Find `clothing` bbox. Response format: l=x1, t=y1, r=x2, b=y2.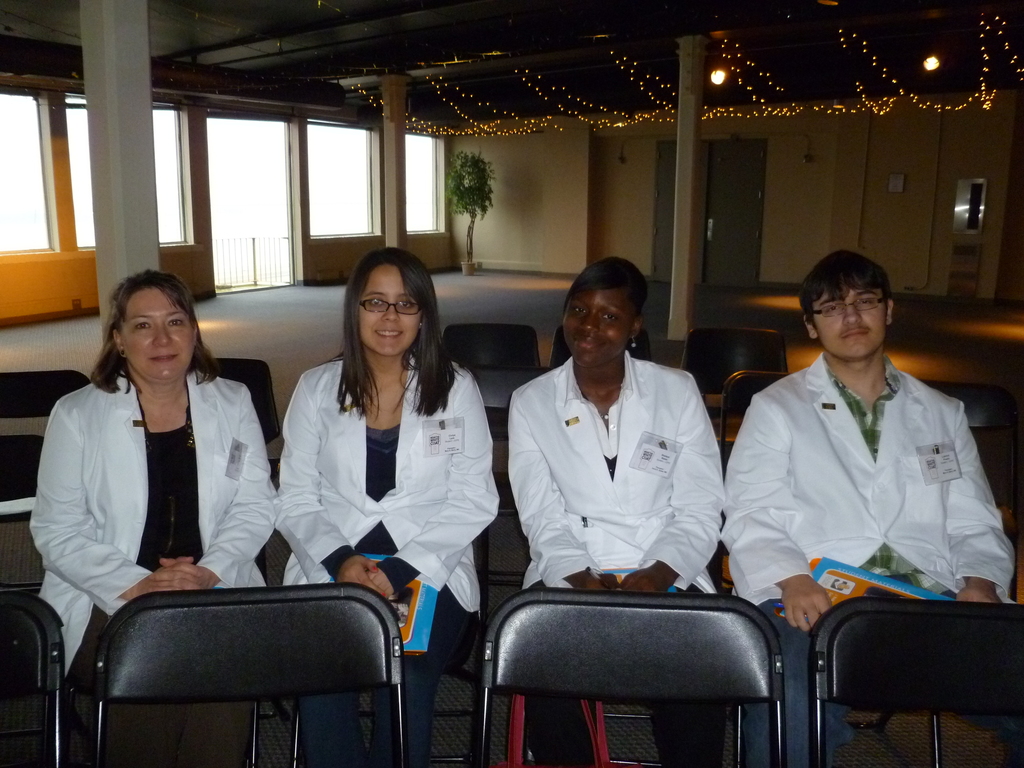
l=723, t=305, r=1007, b=680.
